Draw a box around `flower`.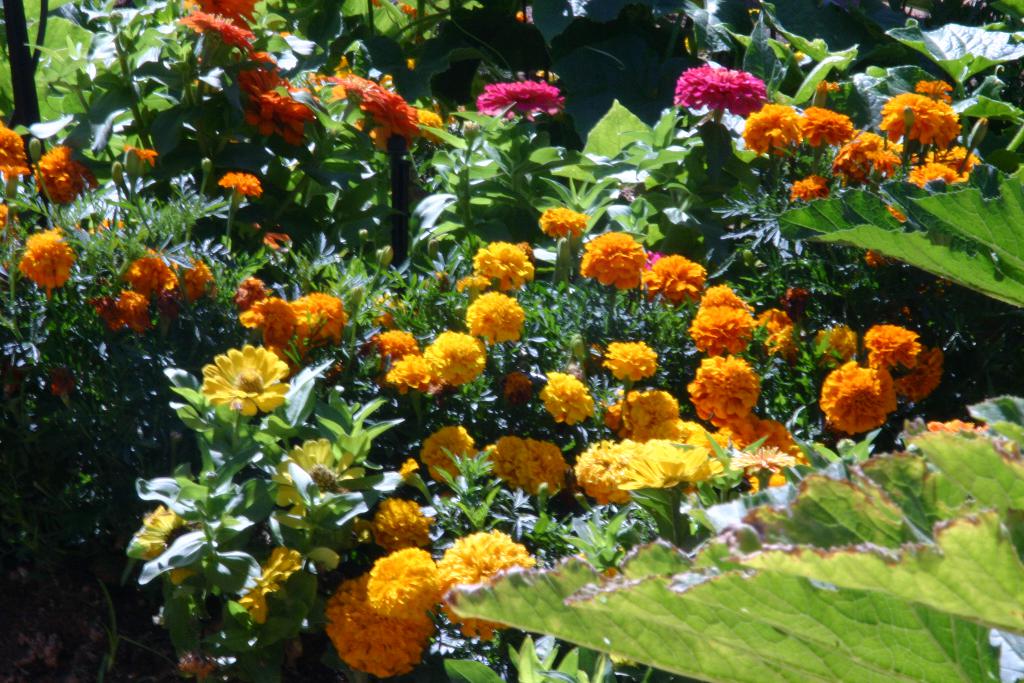
[x1=909, y1=72, x2=955, y2=107].
